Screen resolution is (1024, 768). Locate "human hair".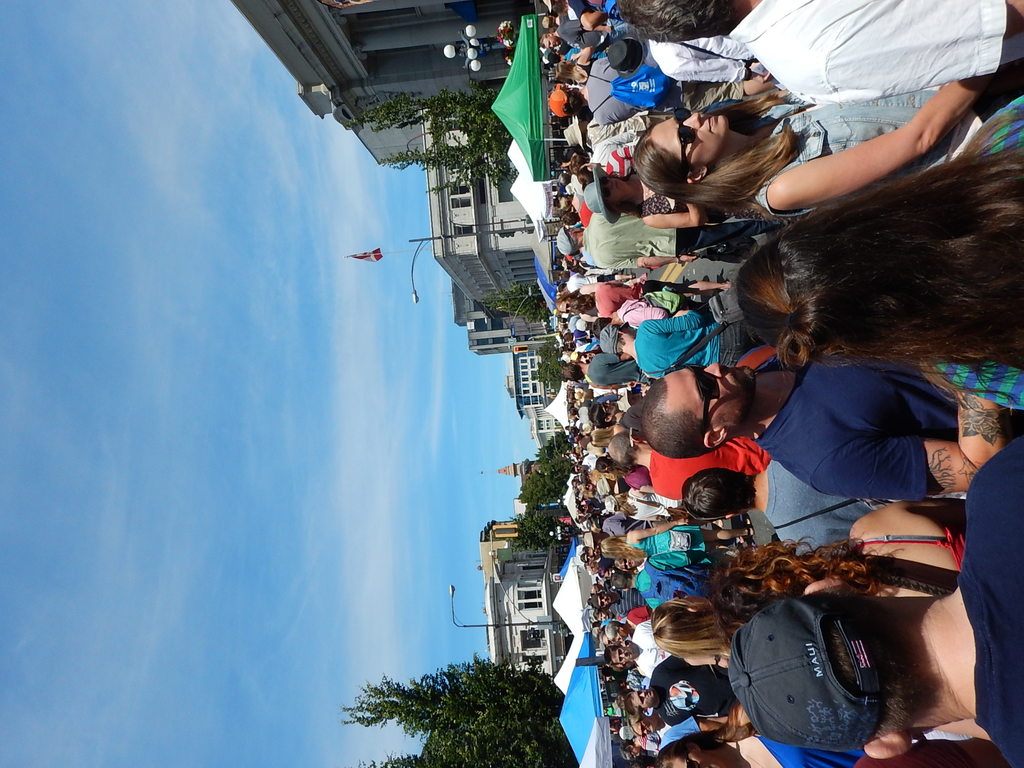
641 373 706 458.
